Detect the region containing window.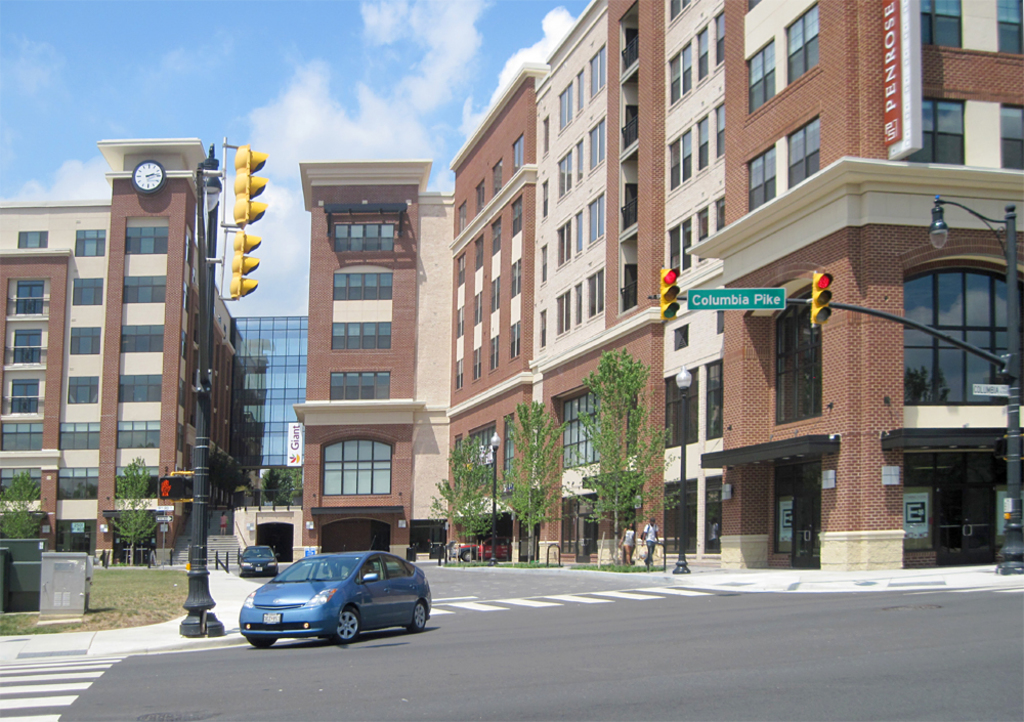
68/325/101/351.
